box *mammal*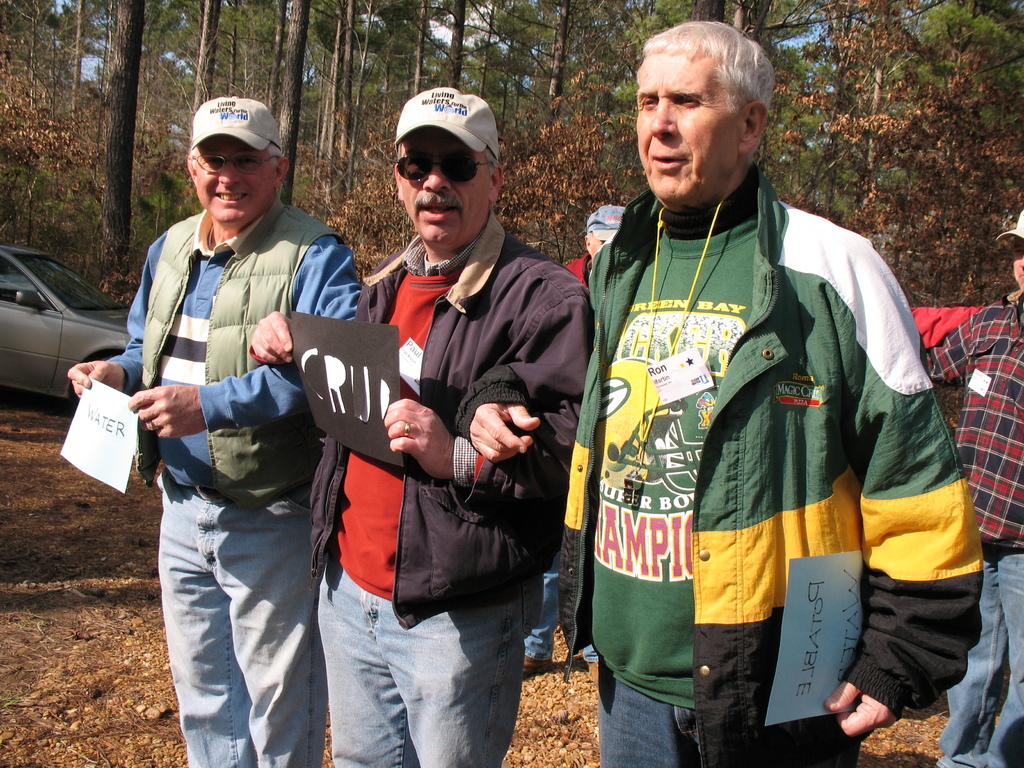
<region>120, 106, 337, 710</region>
